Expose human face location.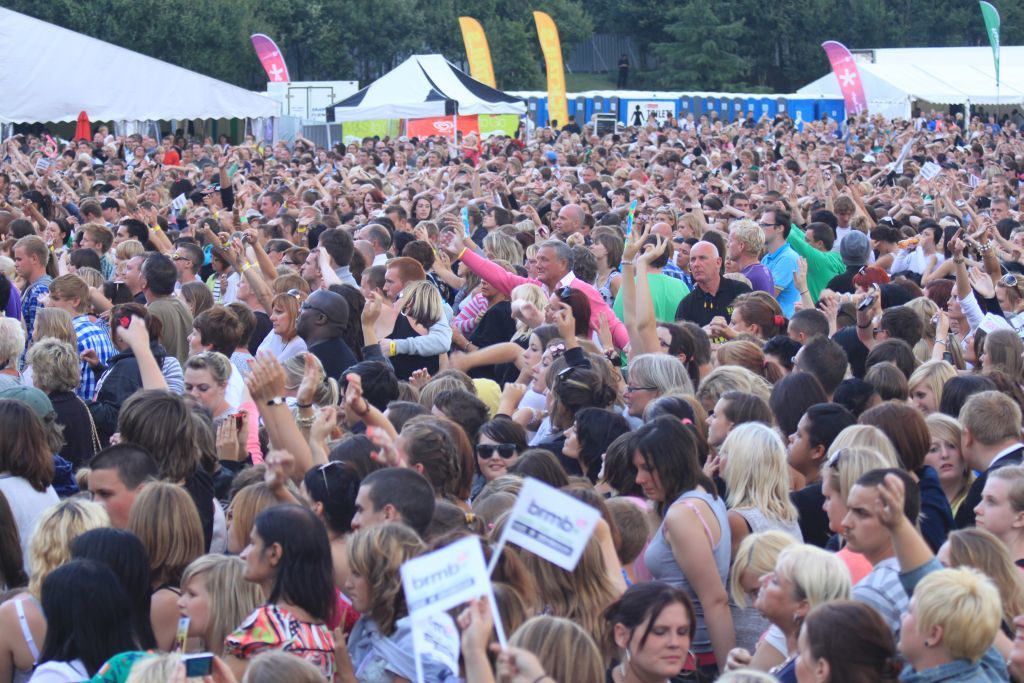
Exposed at bbox(655, 212, 668, 224).
